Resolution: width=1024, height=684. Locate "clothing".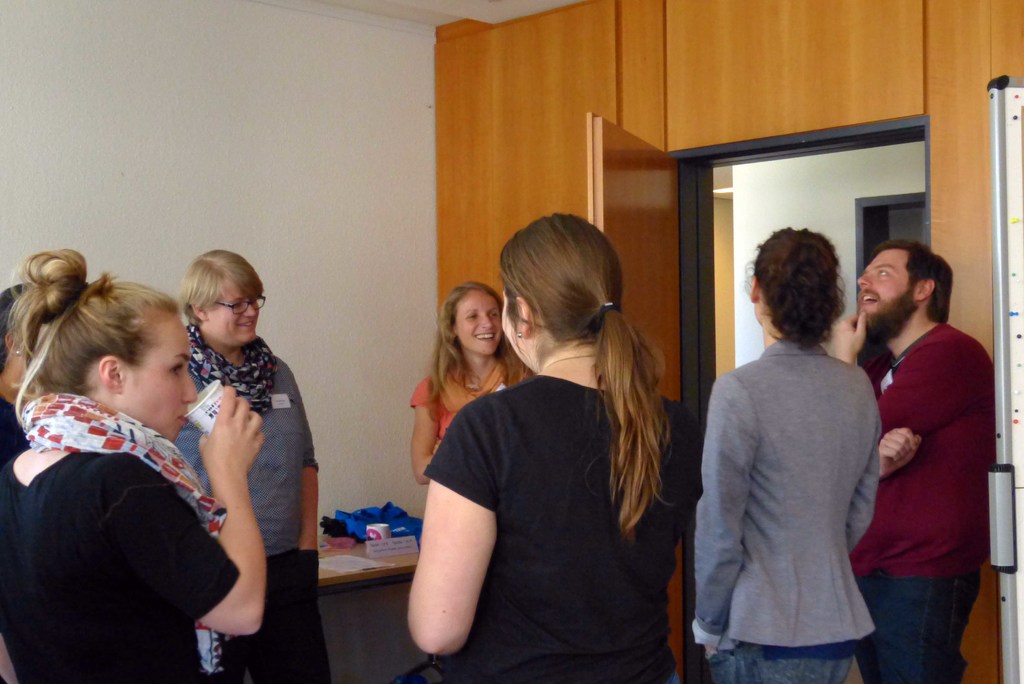
407 341 548 498.
